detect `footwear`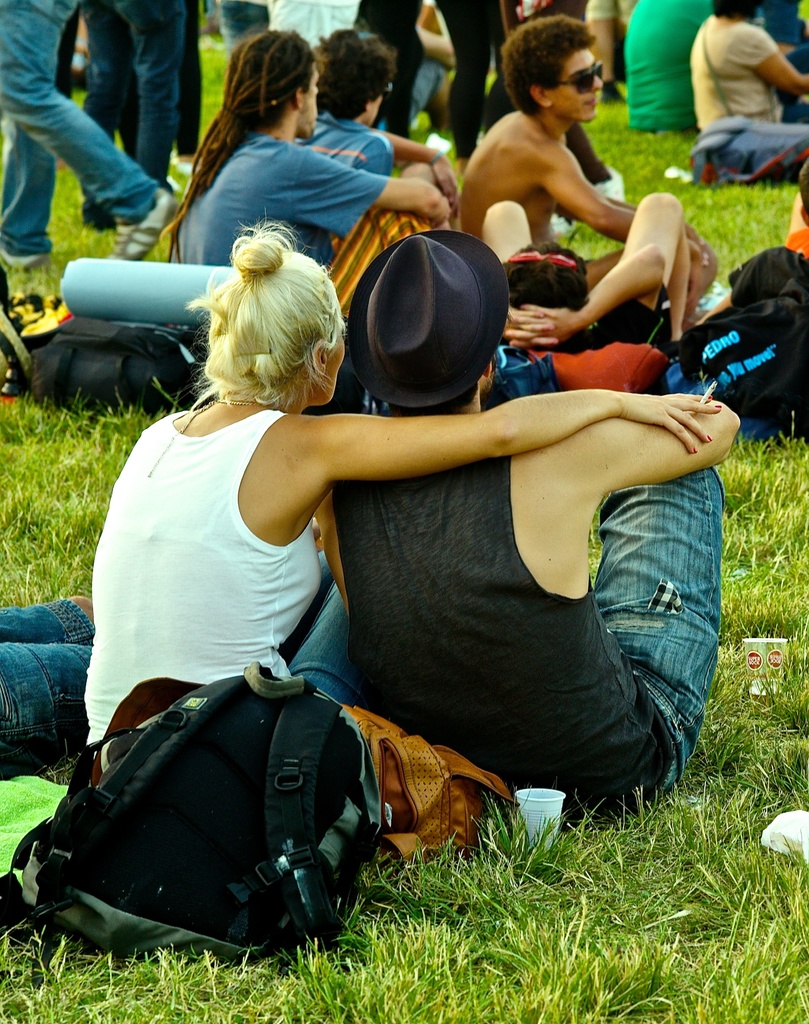
<box>0,250,49,273</box>
